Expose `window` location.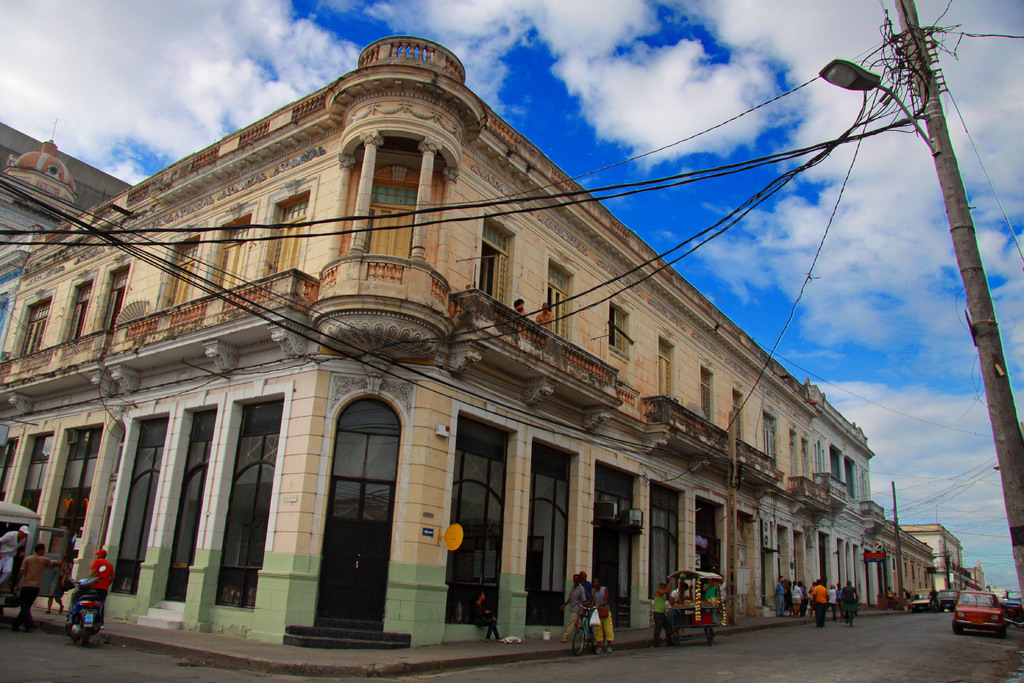
Exposed at locate(71, 284, 90, 344).
